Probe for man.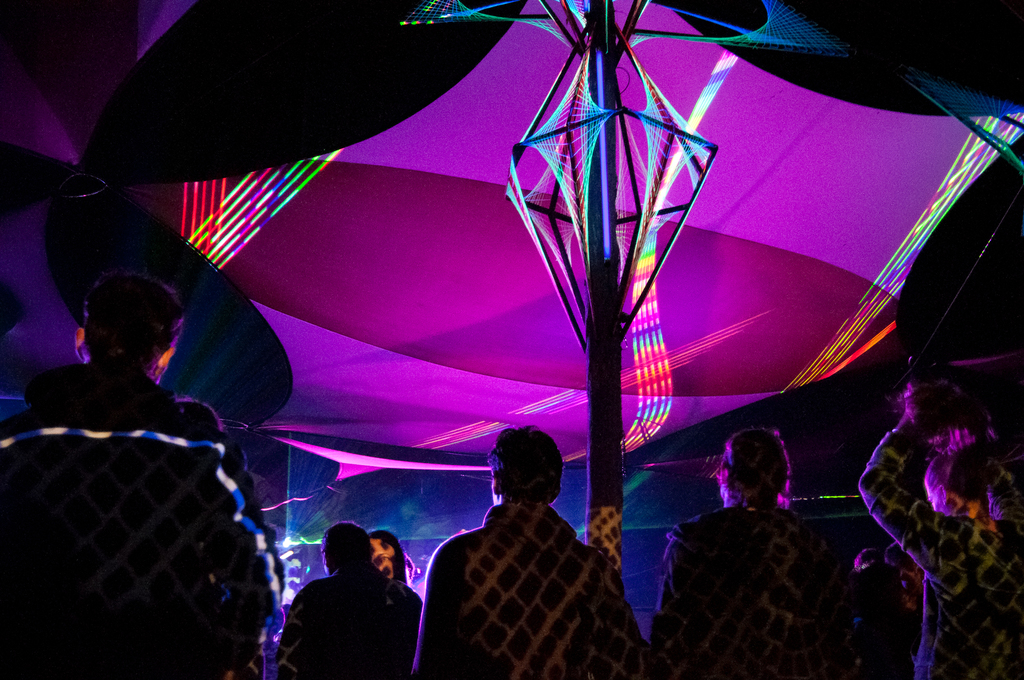
Probe result: <bbox>414, 426, 648, 679</bbox>.
